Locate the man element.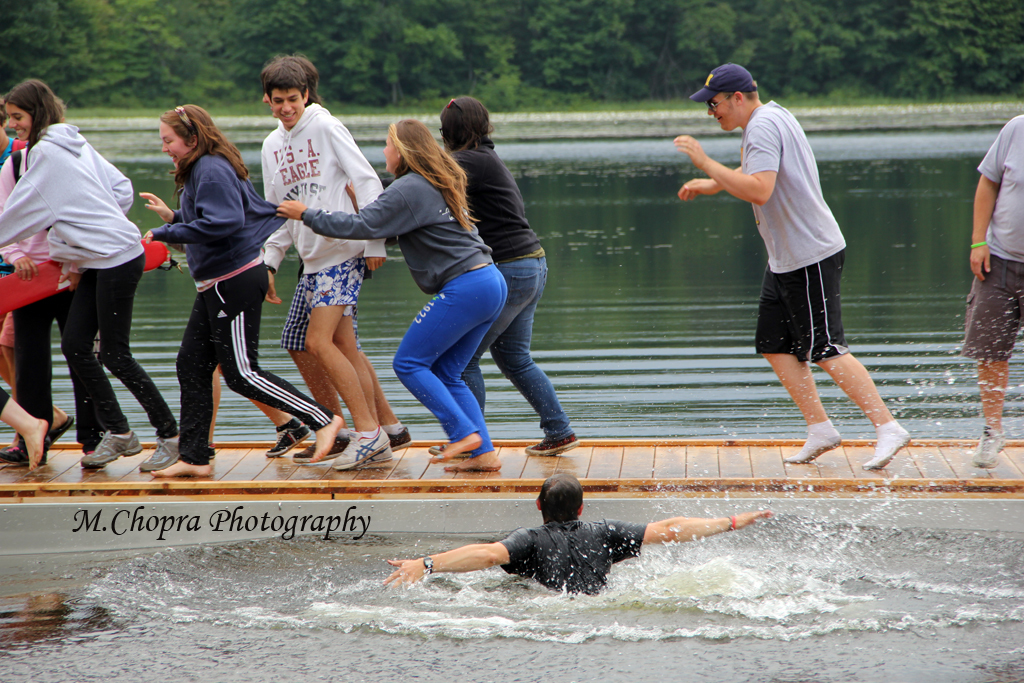
Element bbox: x1=660 y1=100 x2=893 y2=472.
